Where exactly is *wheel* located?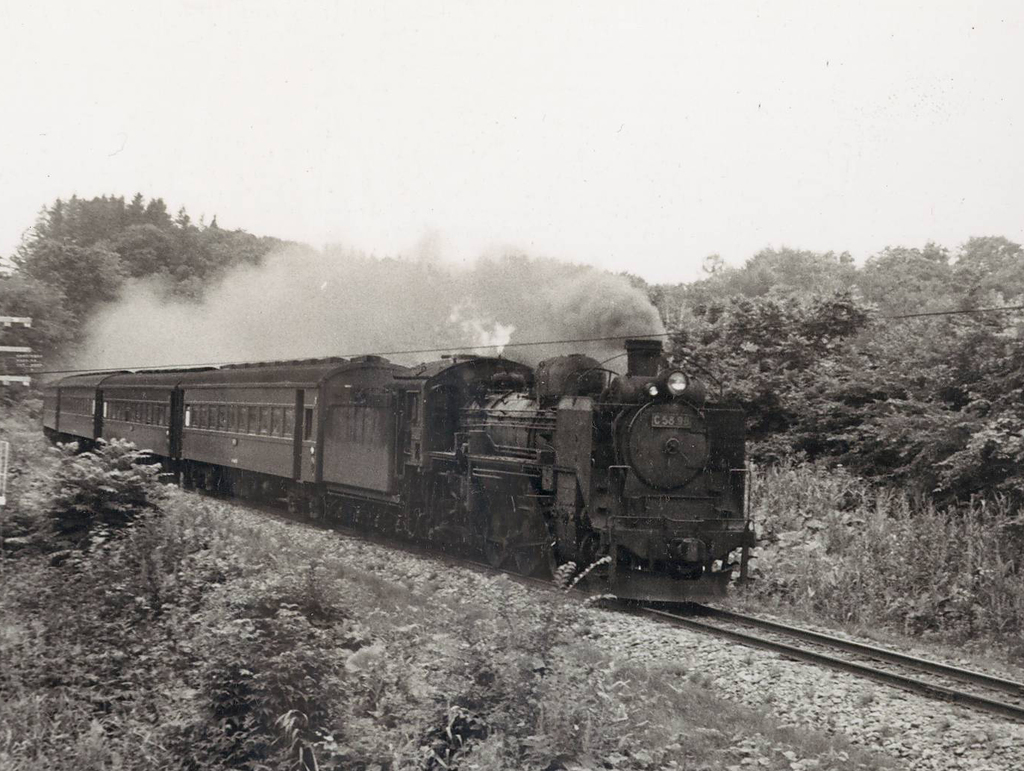
Its bounding box is select_region(487, 540, 508, 569).
